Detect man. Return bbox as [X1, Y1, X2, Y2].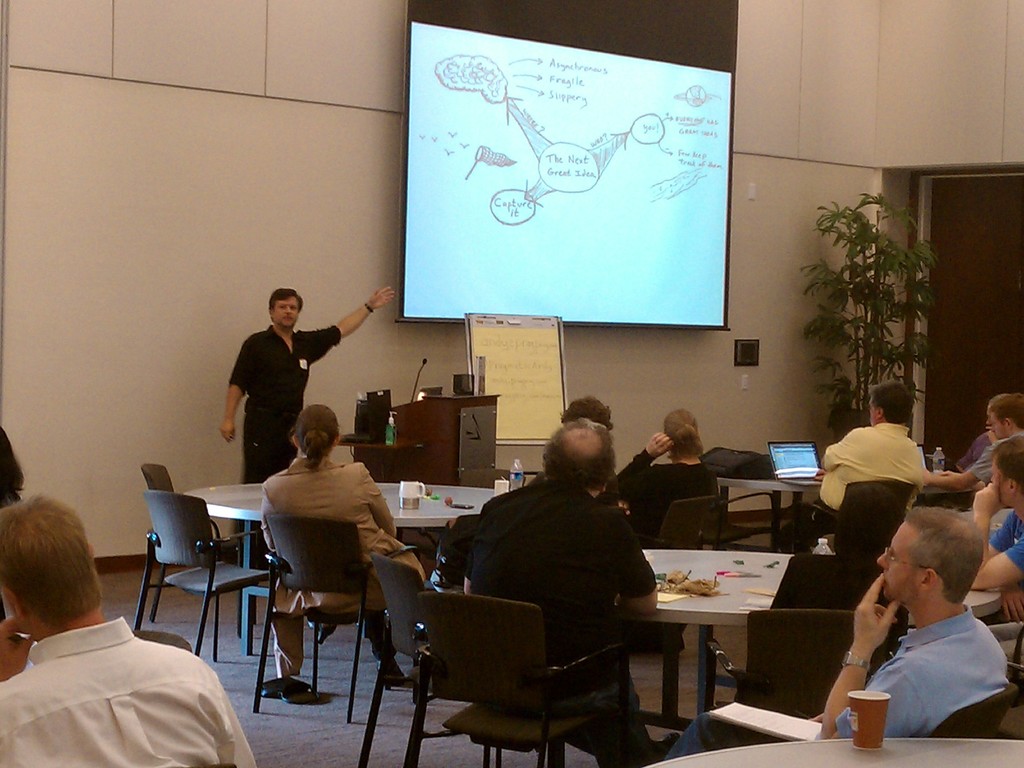
[0, 517, 250, 751].
